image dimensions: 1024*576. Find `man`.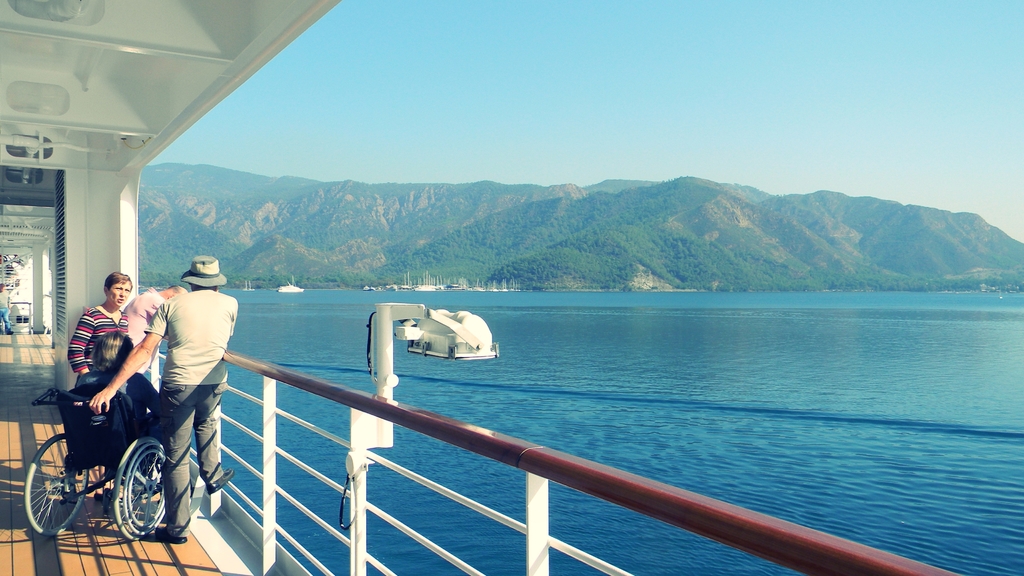
80,244,233,526.
